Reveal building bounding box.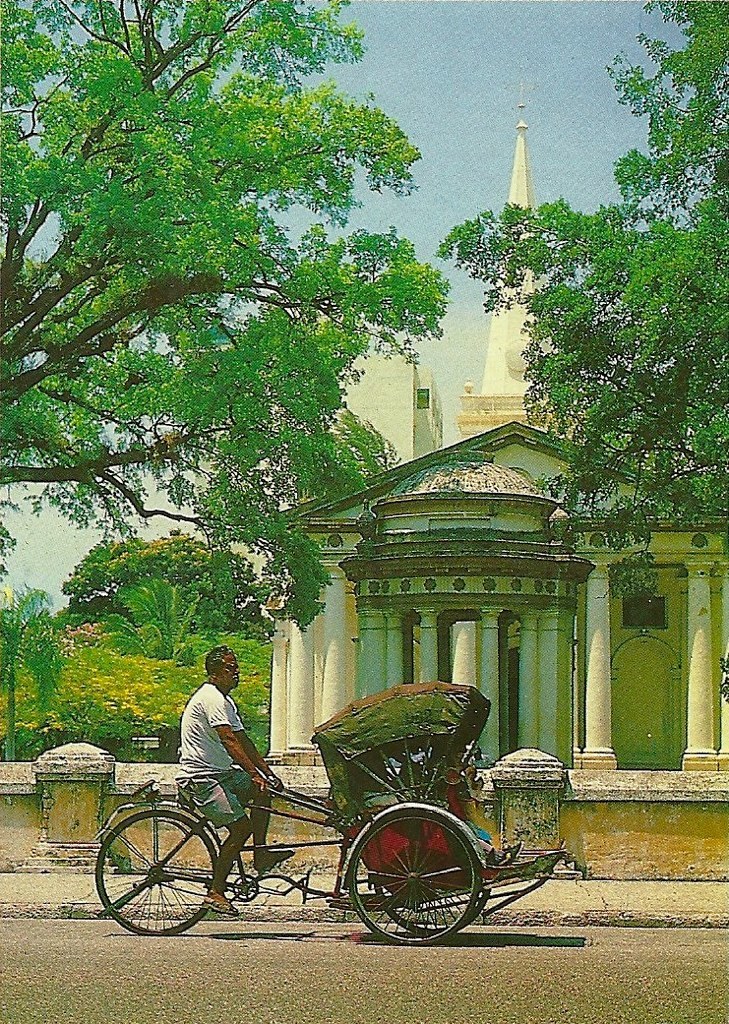
Revealed: left=155, top=64, right=728, bottom=781.
